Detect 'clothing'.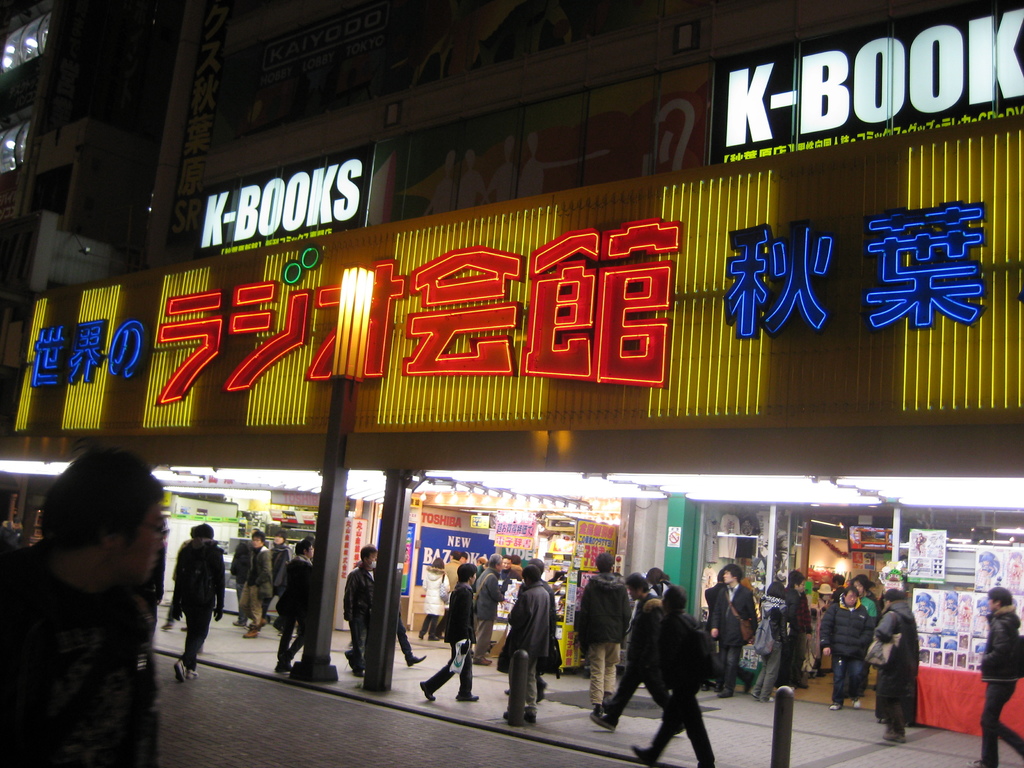
Detected at x1=247 y1=543 x2=271 y2=628.
